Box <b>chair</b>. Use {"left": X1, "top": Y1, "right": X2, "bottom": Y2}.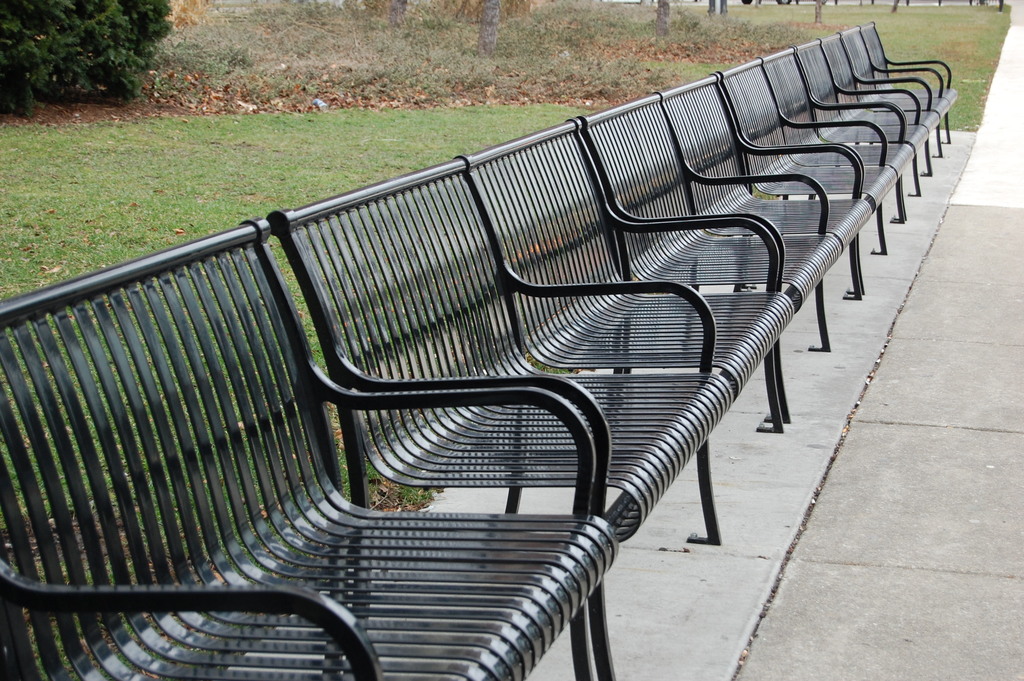
{"left": 262, "top": 162, "right": 726, "bottom": 680}.
